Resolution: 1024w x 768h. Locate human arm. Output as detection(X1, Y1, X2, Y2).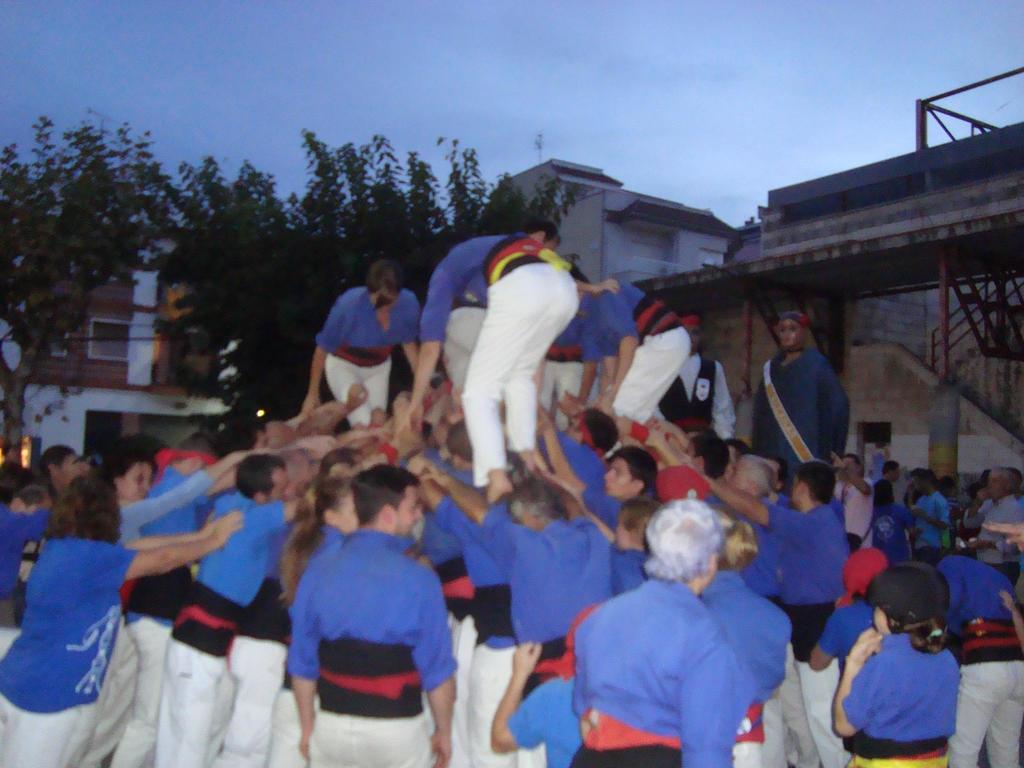
detection(675, 451, 781, 541).
